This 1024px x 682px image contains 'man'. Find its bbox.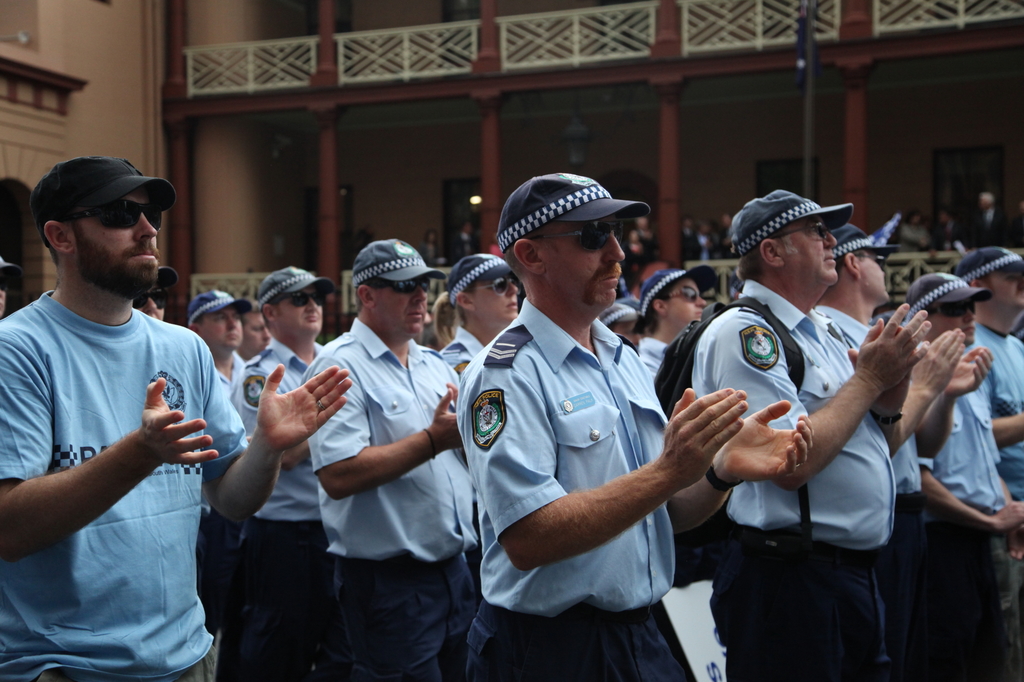
Rect(295, 230, 482, 681).
